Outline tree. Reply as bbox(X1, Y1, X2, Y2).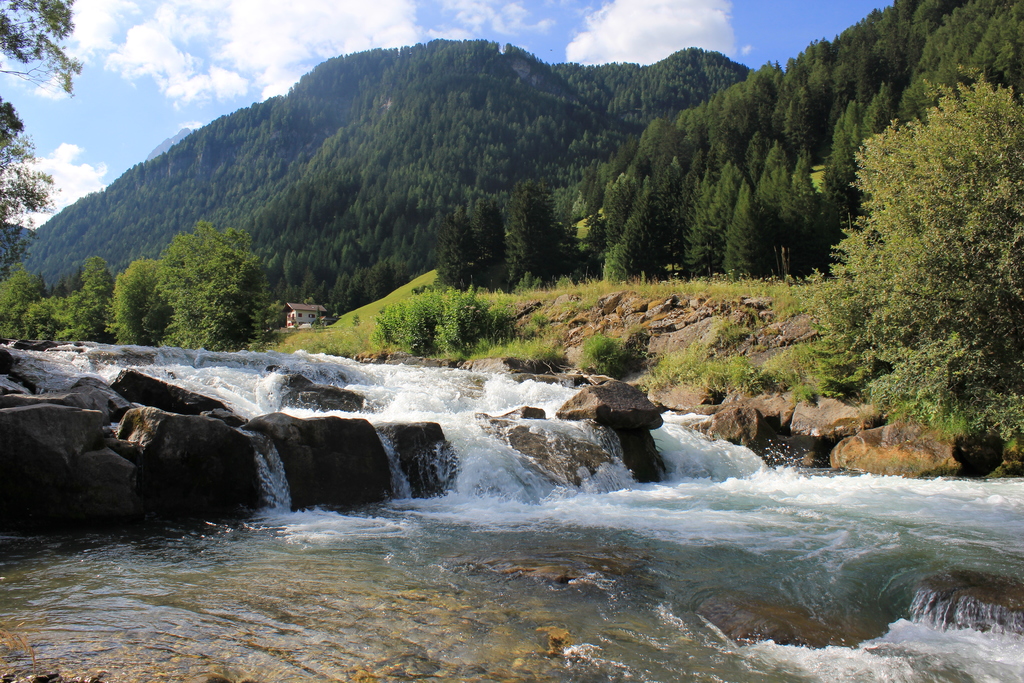
bbox(129, 202, 271, 343).
